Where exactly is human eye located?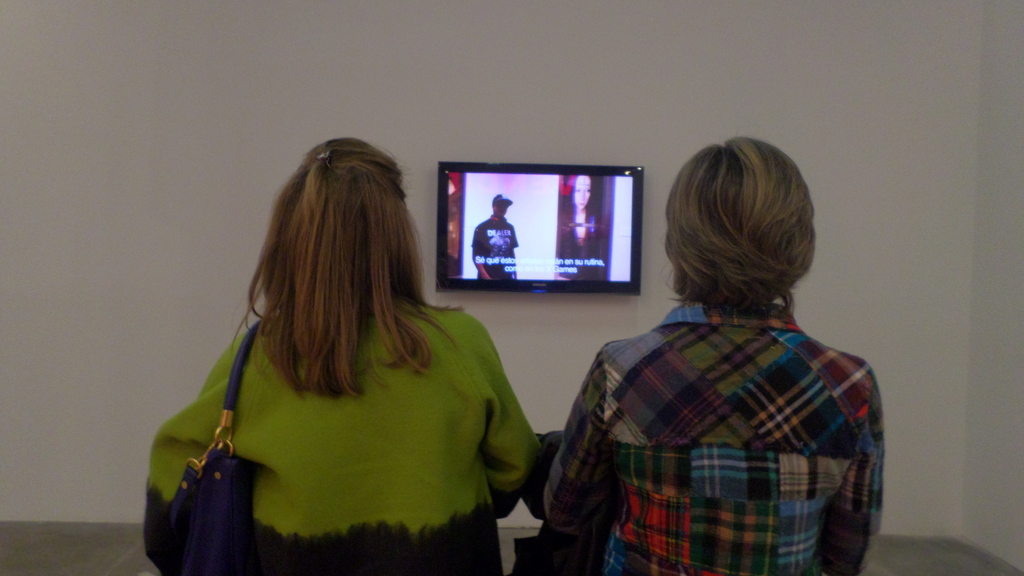
Its bounding box is bbox=[576, 187, 580, 192].
